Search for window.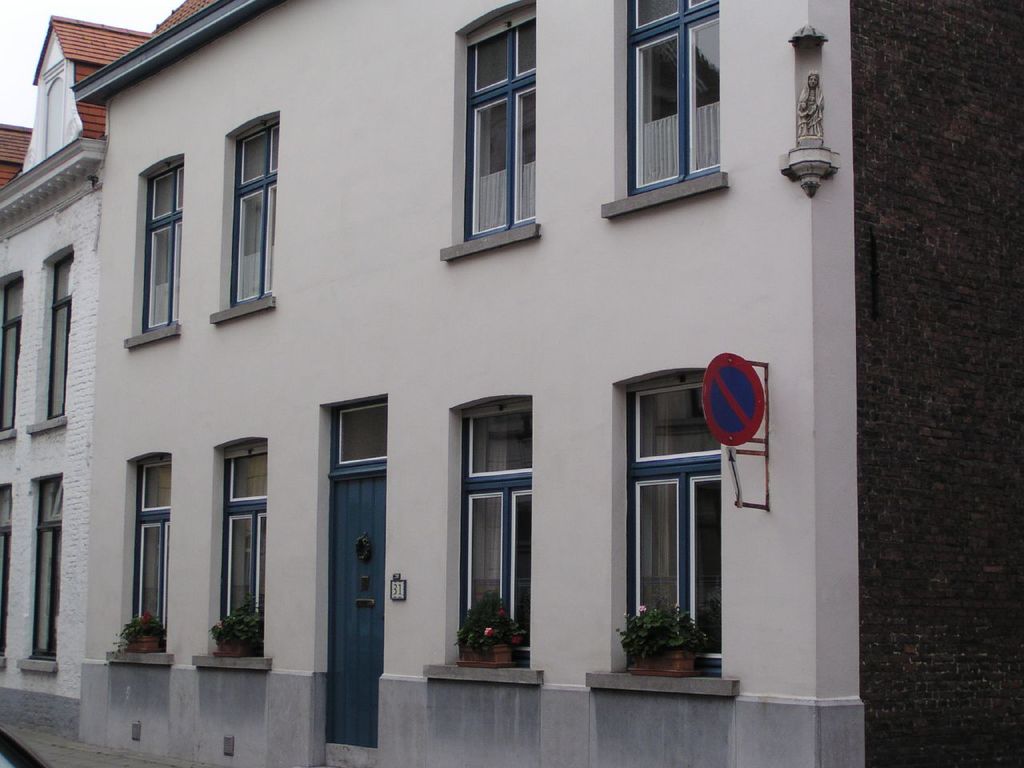
Found at (x1=139, y1=169, x2=181, y2=335).
